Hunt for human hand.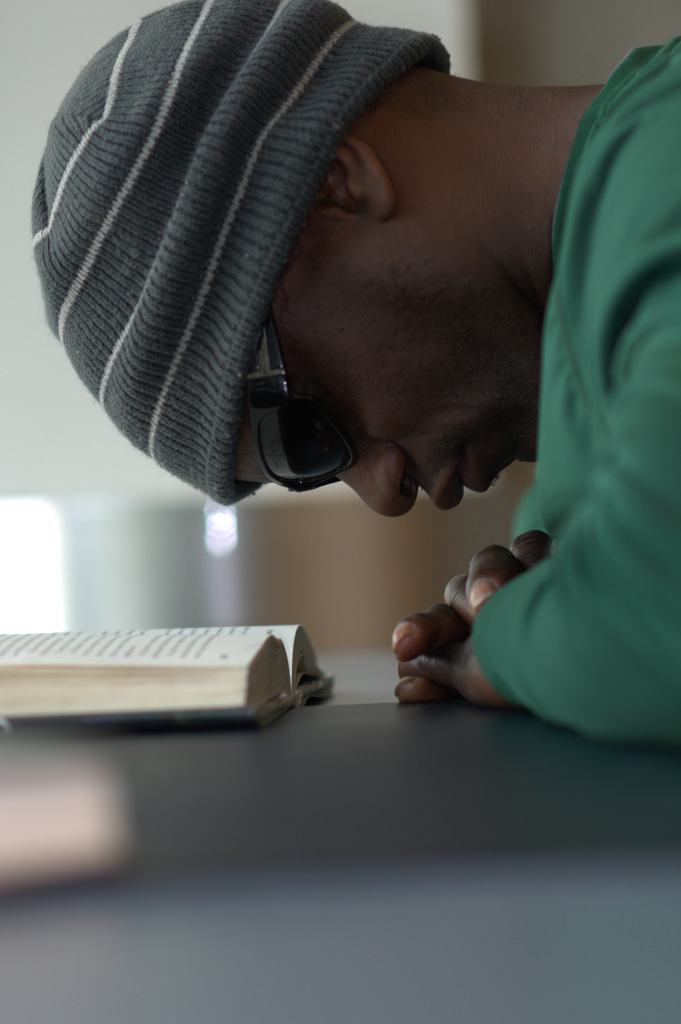
Hunted down at (left=394, top=531, right=552, bottom=709).
